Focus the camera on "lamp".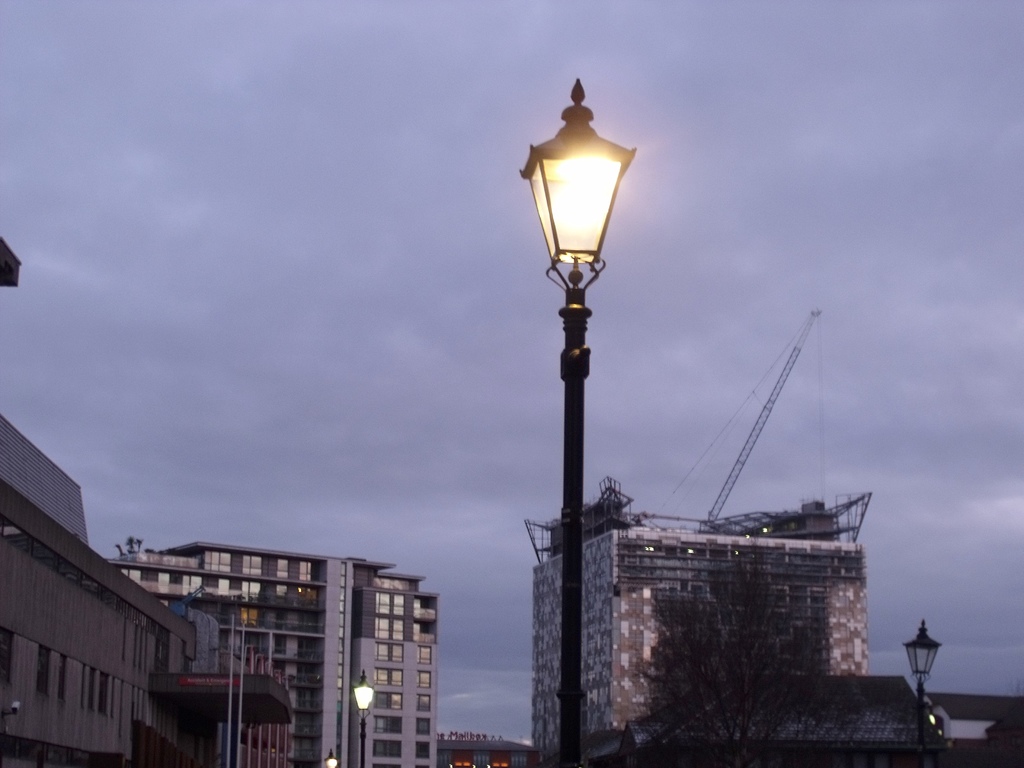
Focus region: Rect(902, 617, 946, 682).
